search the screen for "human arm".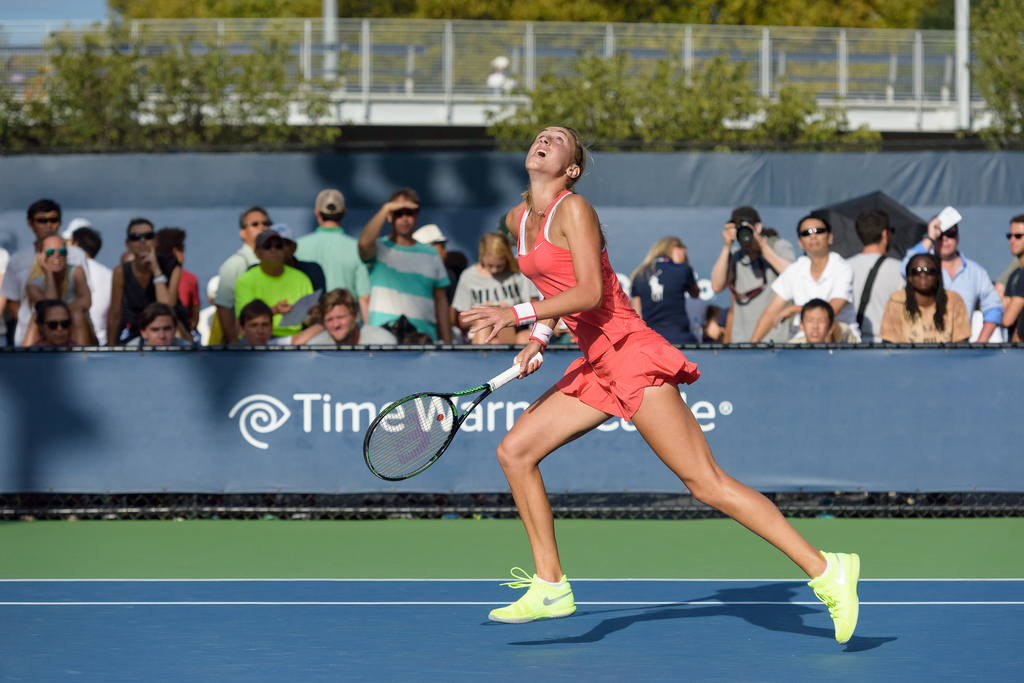
Found at {"x1": 104, "y1": 266, "x2": 122, "y2": 346}.
